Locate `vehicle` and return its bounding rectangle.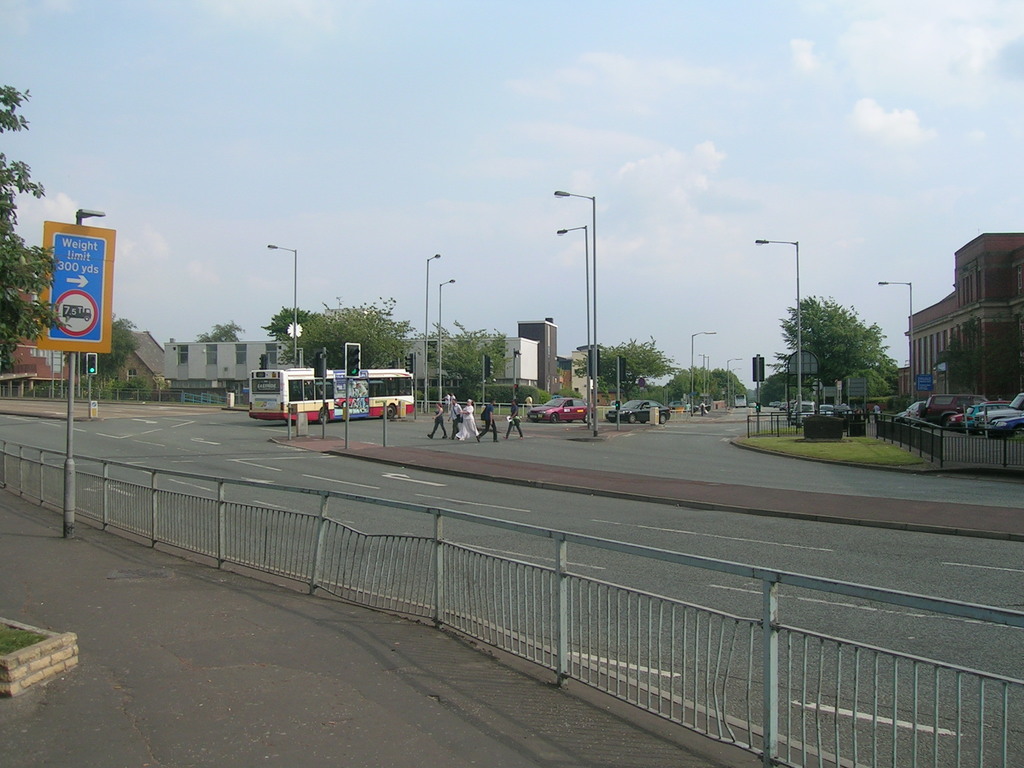
964,404,1014,431.
